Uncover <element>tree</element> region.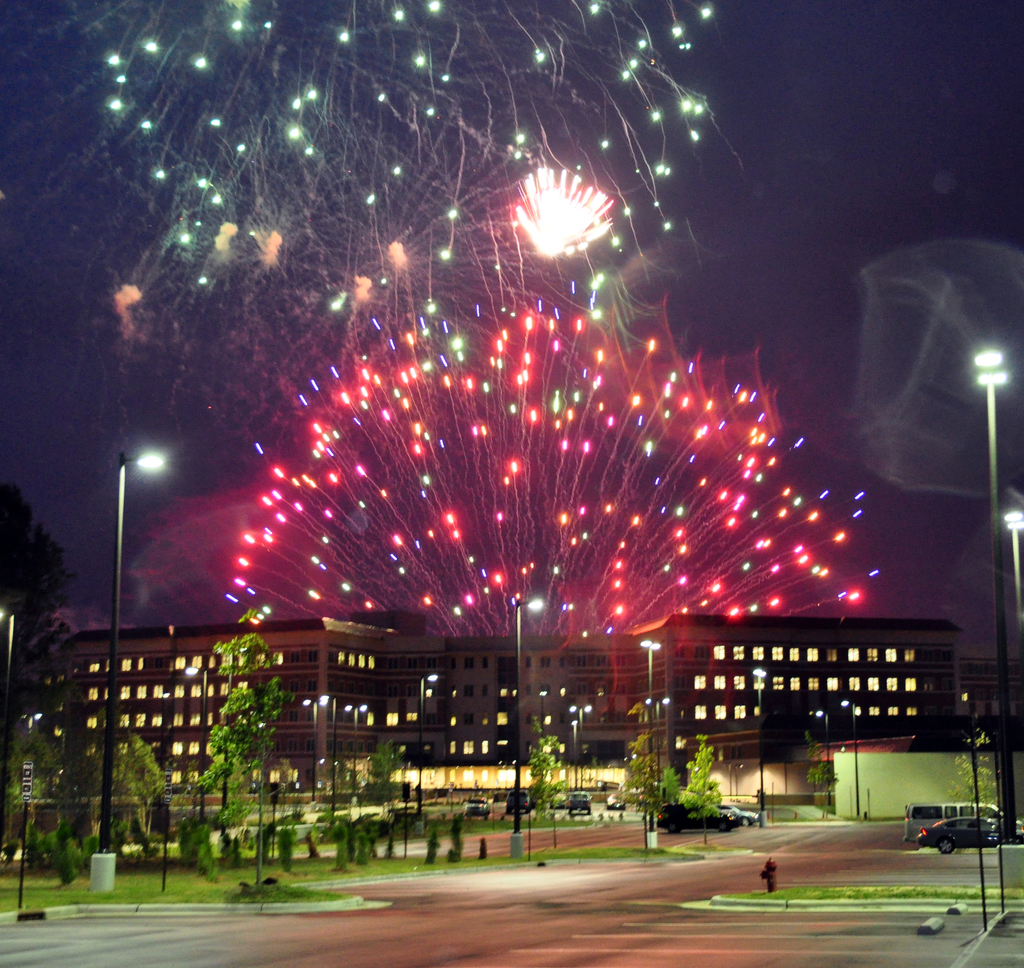
Uncovered: (left=113, top=726, right=198, bottom=853).
